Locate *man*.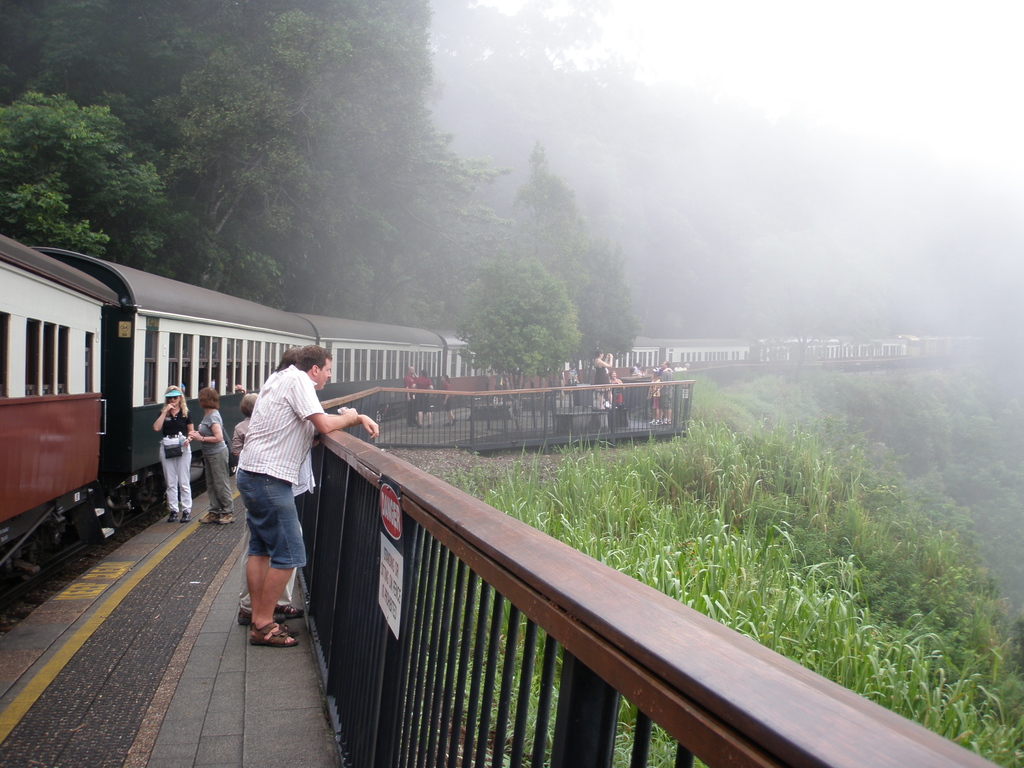
Bounding box: [x1=659, y1=359, x2=675, y2=425].
